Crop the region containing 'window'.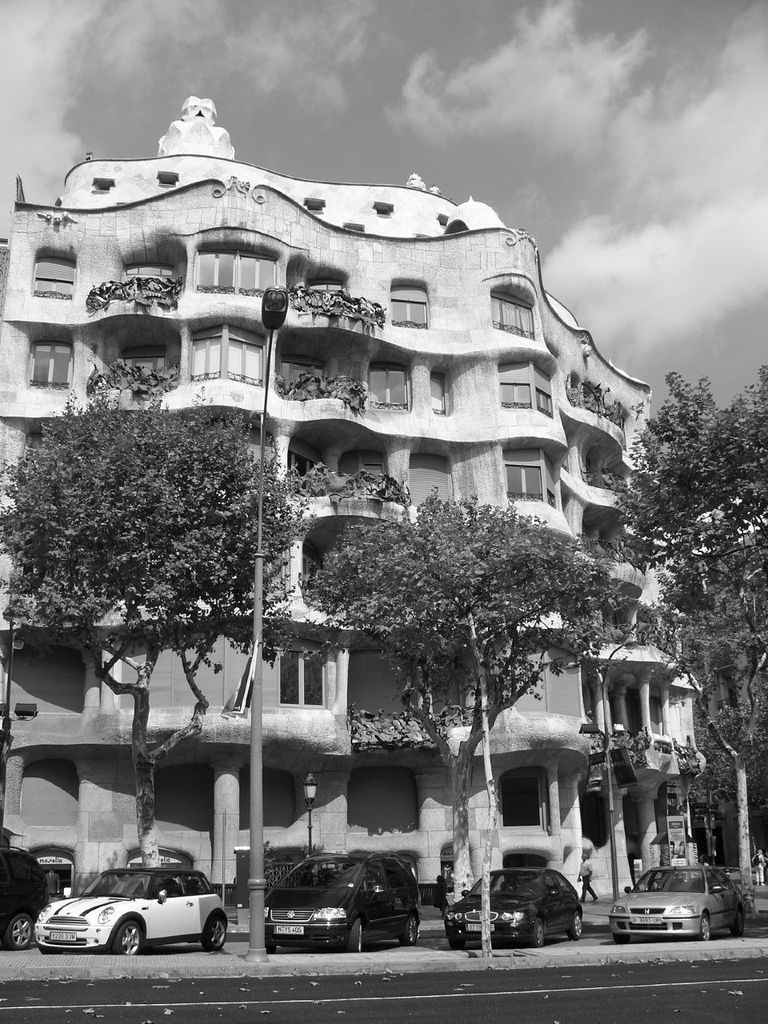
Crop region: <box>35,253,74,302</box>.
